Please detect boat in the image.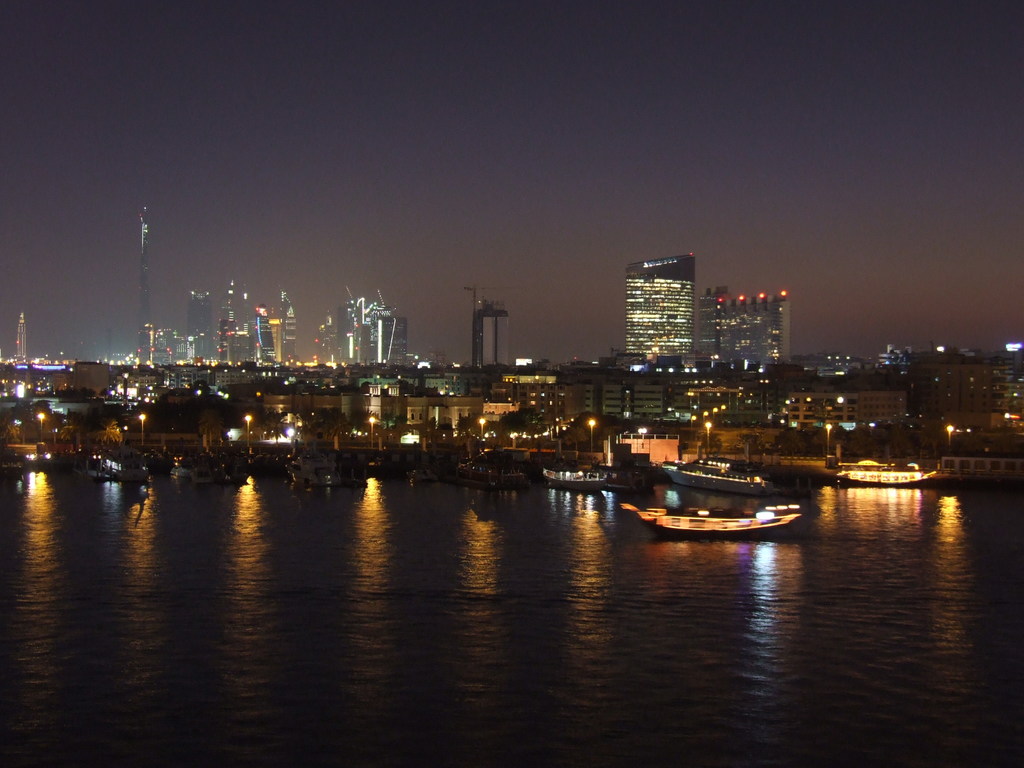
[838,469,951,491].
